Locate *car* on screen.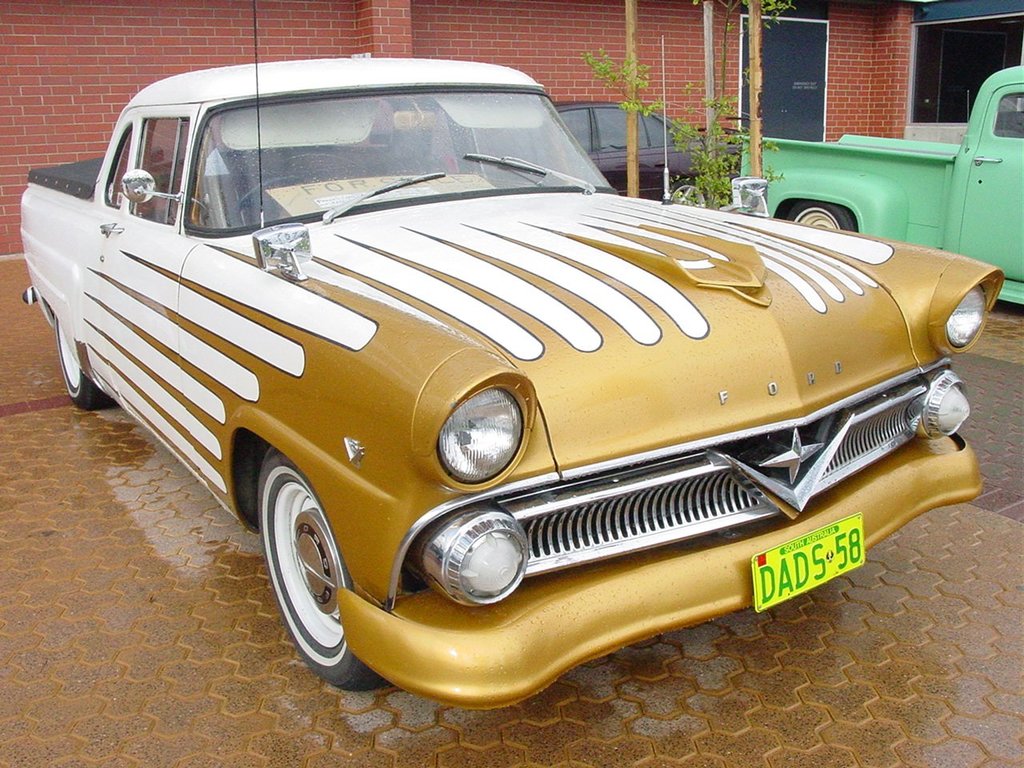
On screen at (left=548, top=98, right=736, bottom=202).
